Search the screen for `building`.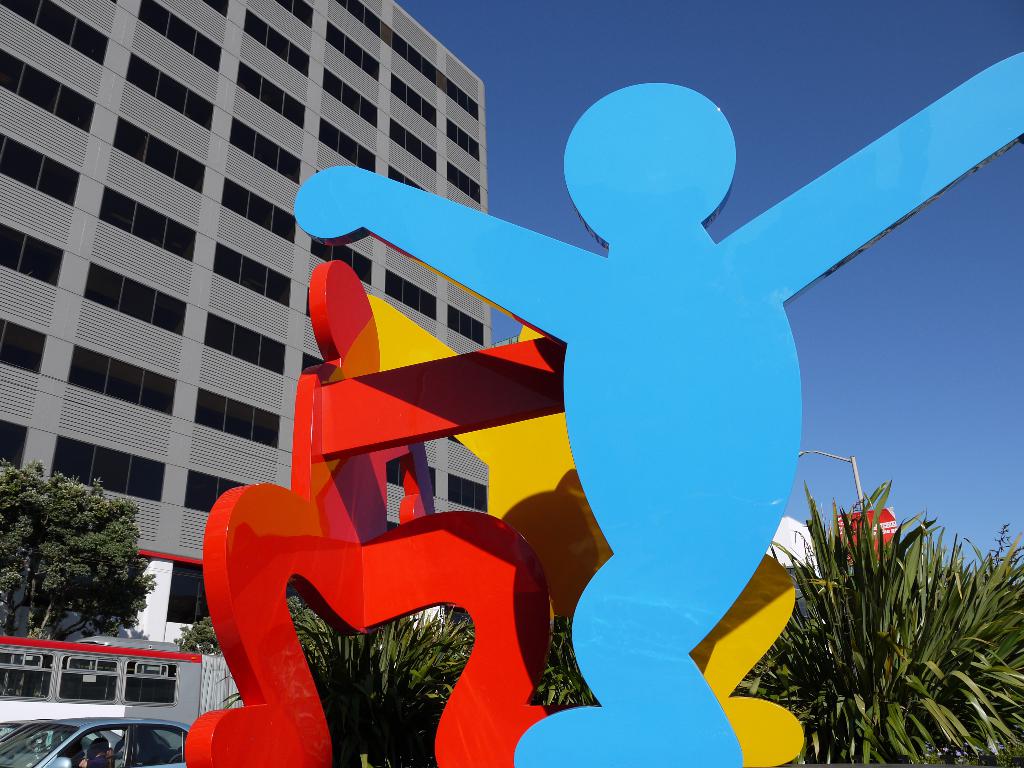
Found at x1=0 y1=0 x2=488 y2=643.
